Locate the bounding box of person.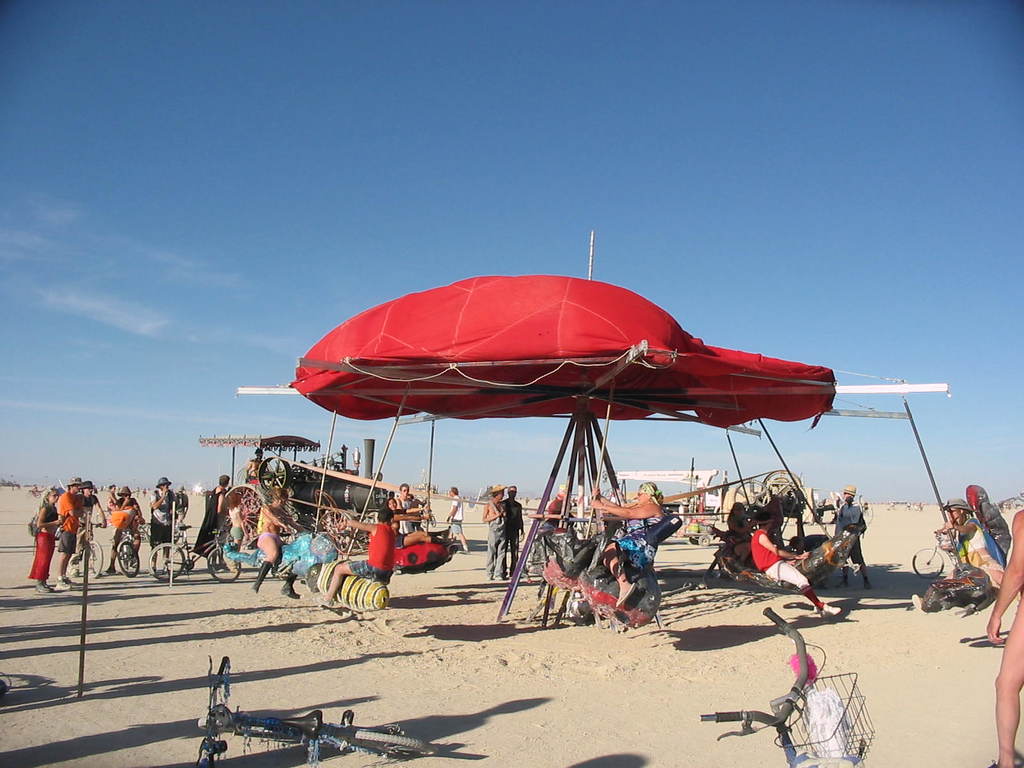
Bounding box: left=444, top=487, right=467, bottom=561.
